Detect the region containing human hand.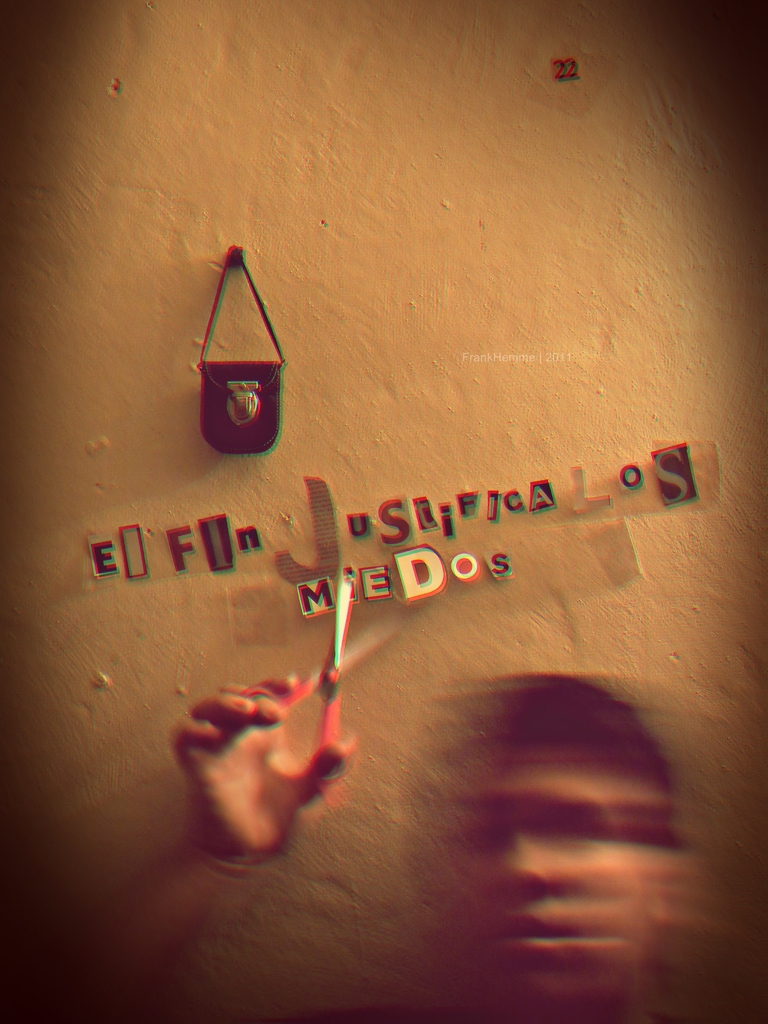
box(170, 662, 363, 846).
